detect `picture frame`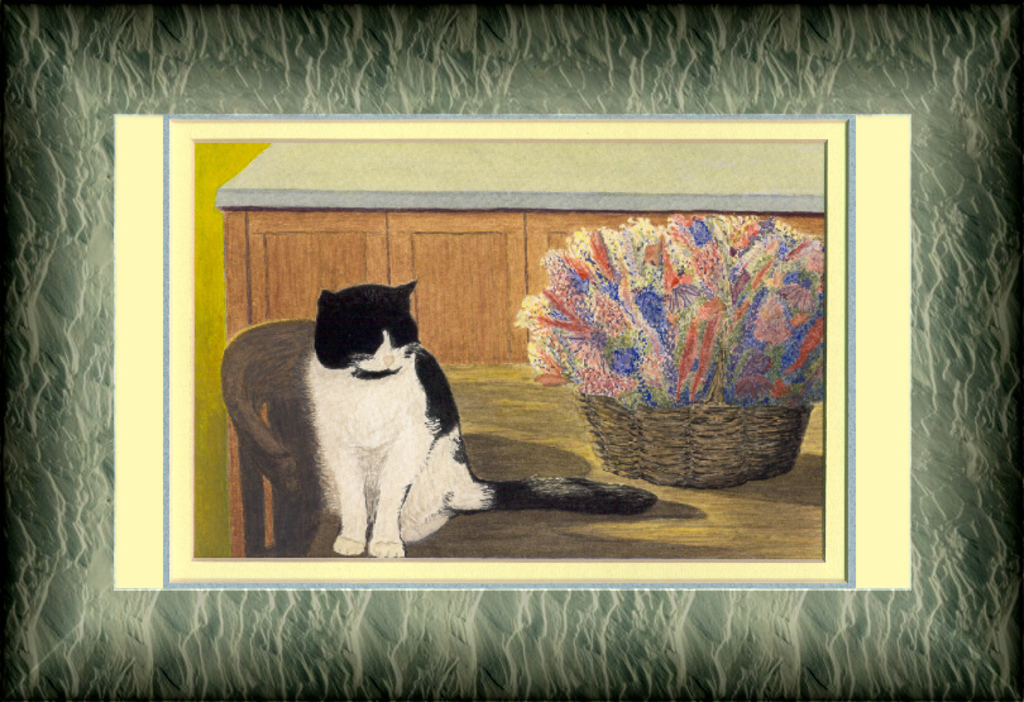
{"left": 150, "top": 111, "right": 866, "bottom": 596}
